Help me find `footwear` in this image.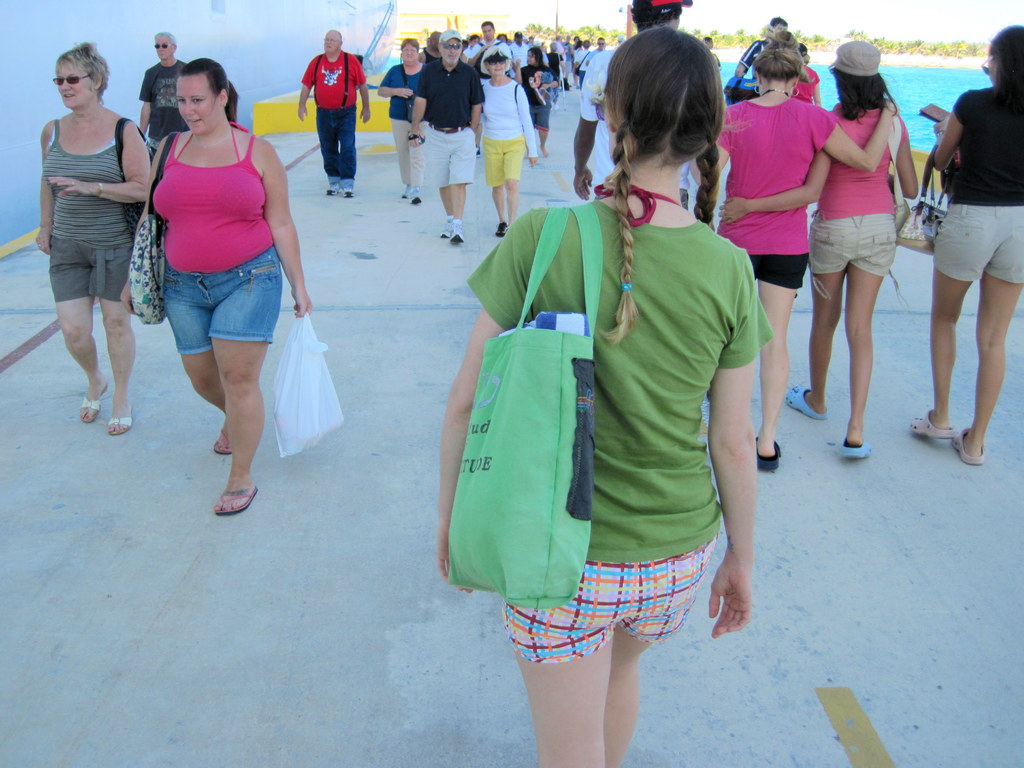
Found it: rect(781, 383, 828, 421).
